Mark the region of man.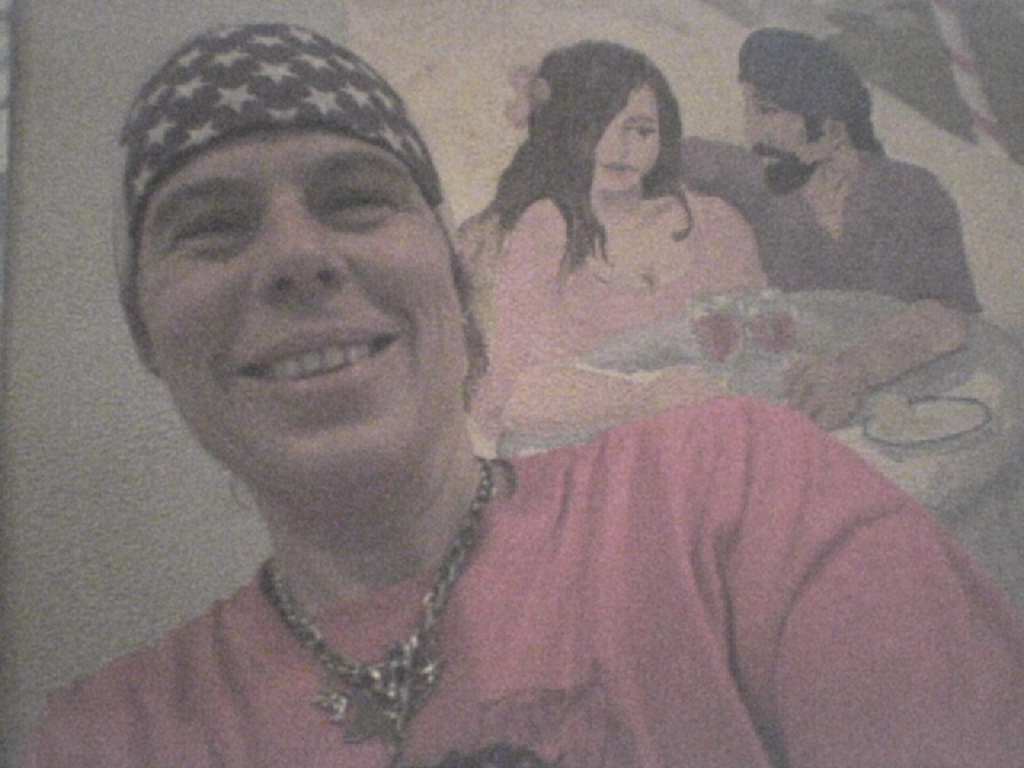
Region: <region>0, 38, 1022, 766</region>.
